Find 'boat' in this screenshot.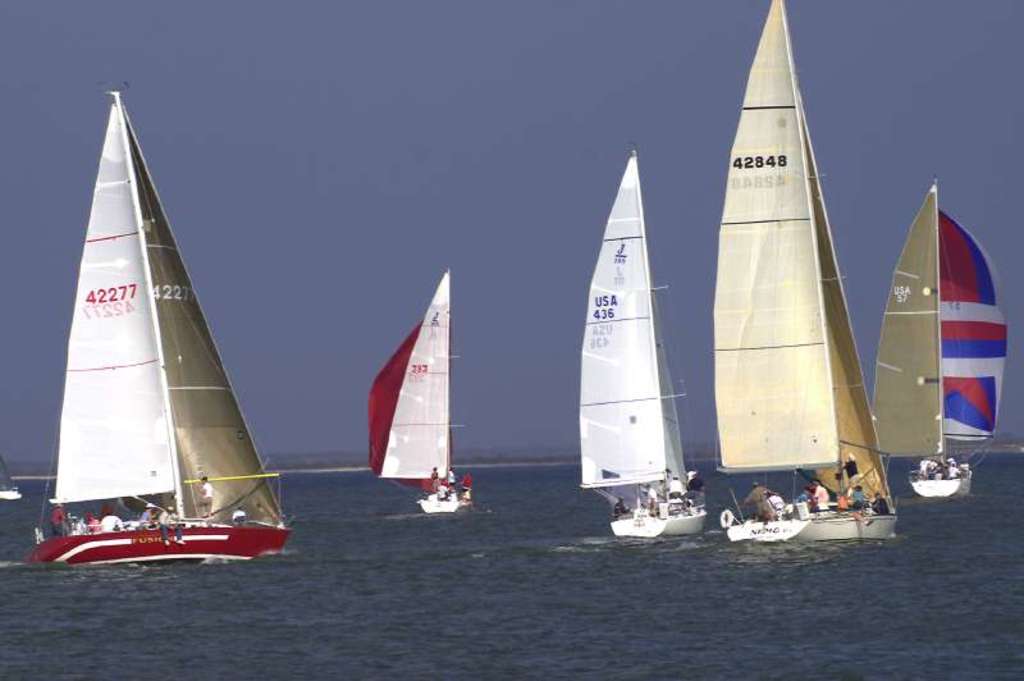
The bounding box for 'boat' is l=0, t=453, r=18, b=502.
